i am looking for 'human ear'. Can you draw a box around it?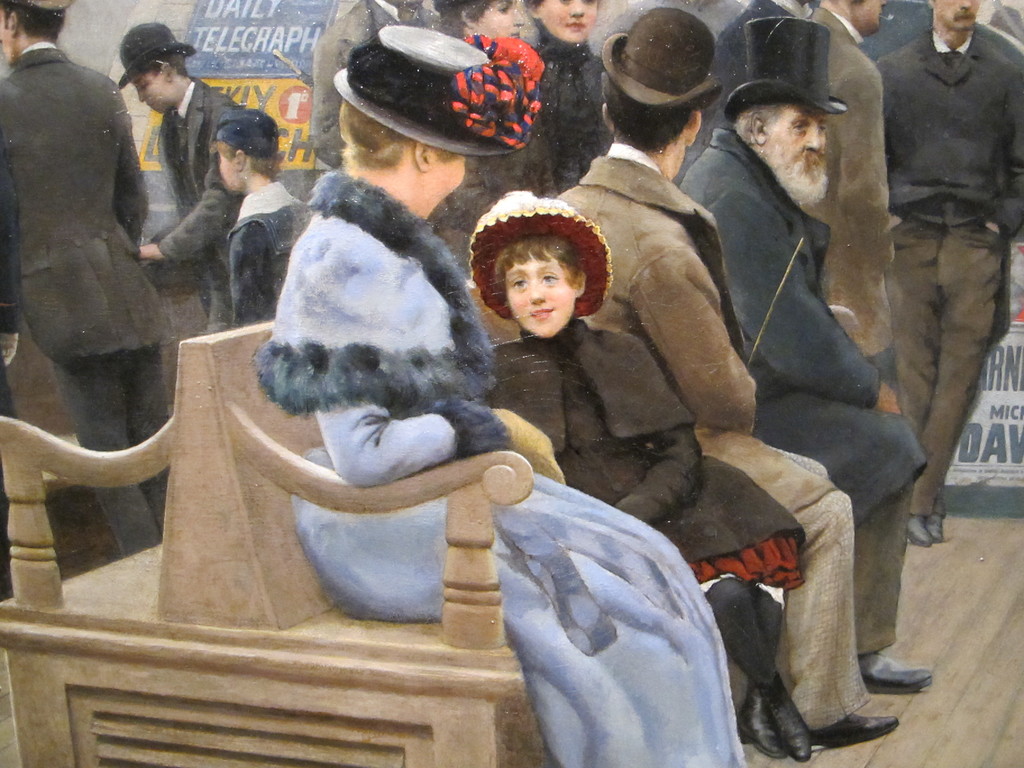
Sure, the bounding box is (9,12,17,26).
